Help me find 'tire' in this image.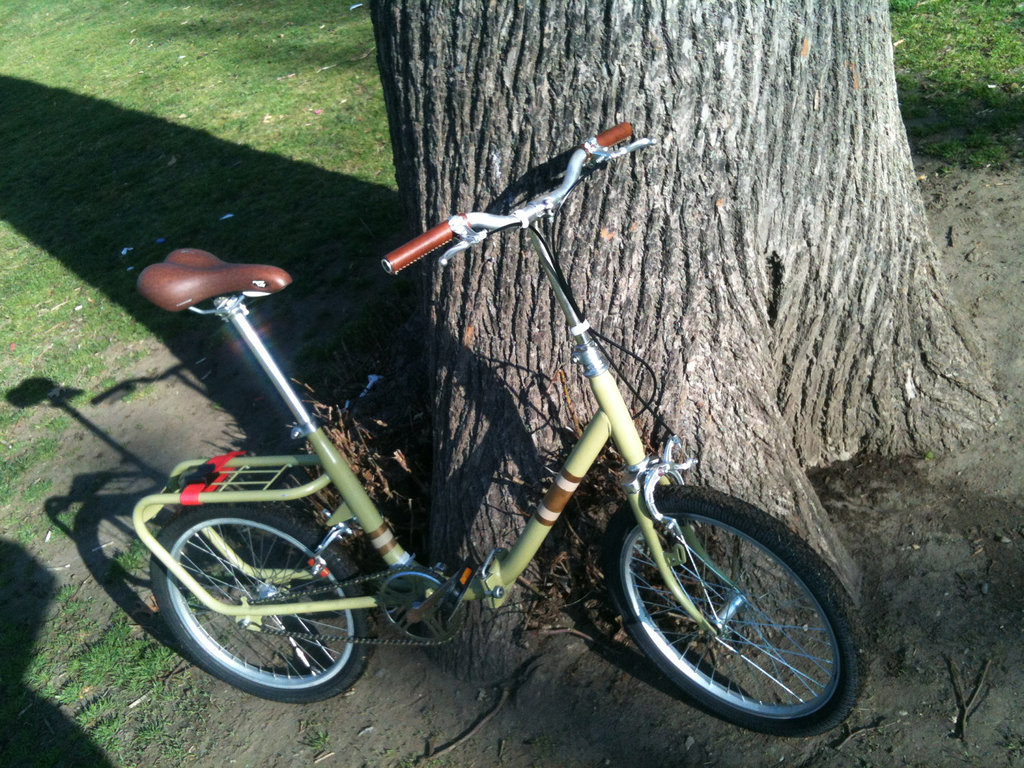
Found it: [606,487,867,740].
